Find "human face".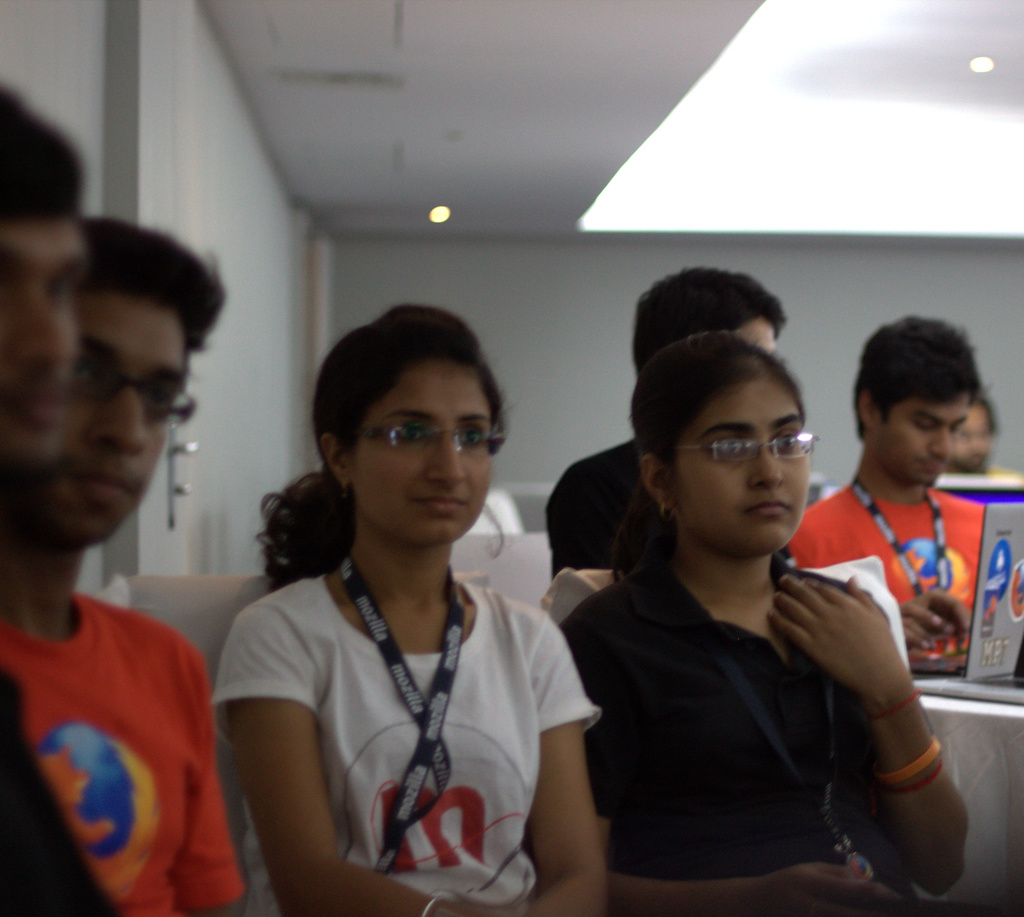
bbox=(673, 380, 815, 559).
